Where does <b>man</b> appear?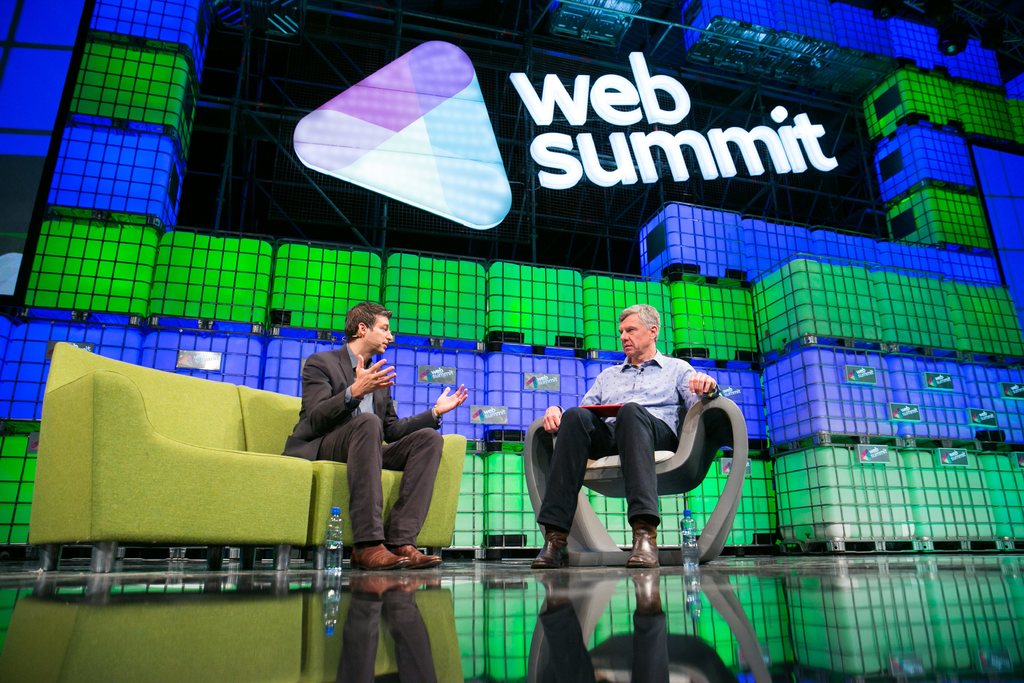
Appears at {"x1": 532, "y1": 317, "x2": 734, "y2": 576}.
